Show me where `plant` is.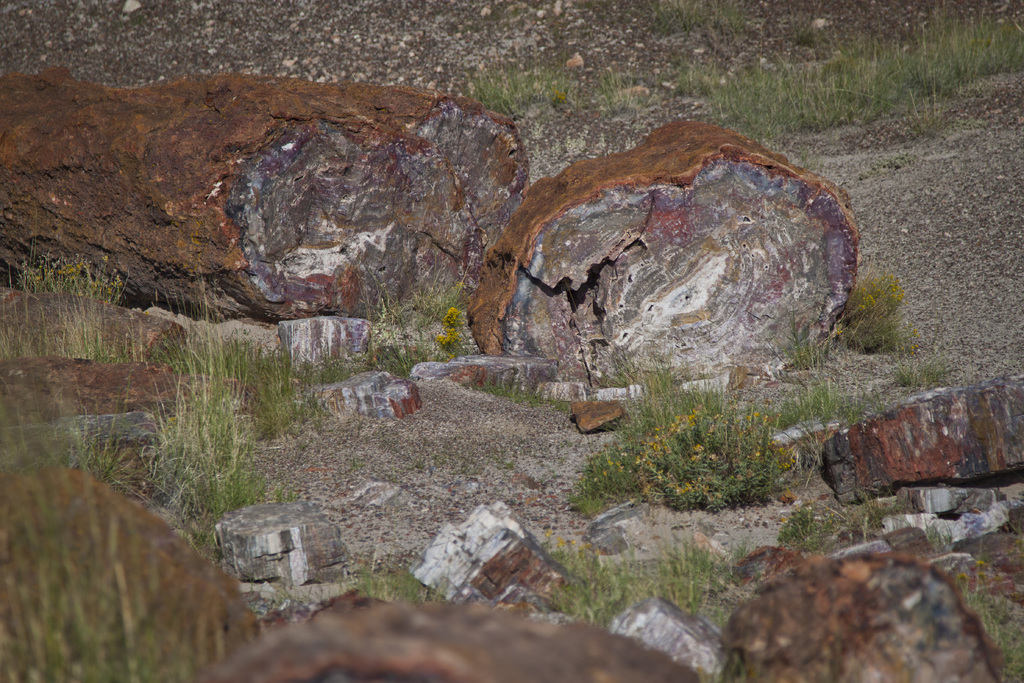
`plant` is at box=[799, 378, 884, 427].
